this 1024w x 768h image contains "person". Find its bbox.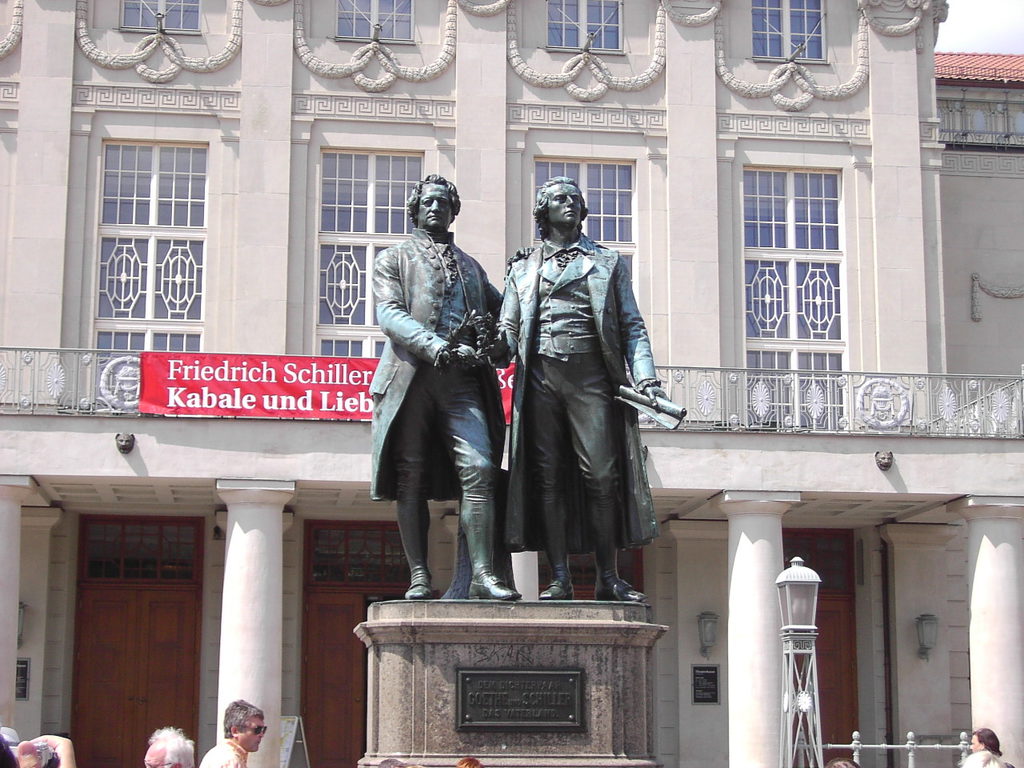
[356, 157, 510, 632].
